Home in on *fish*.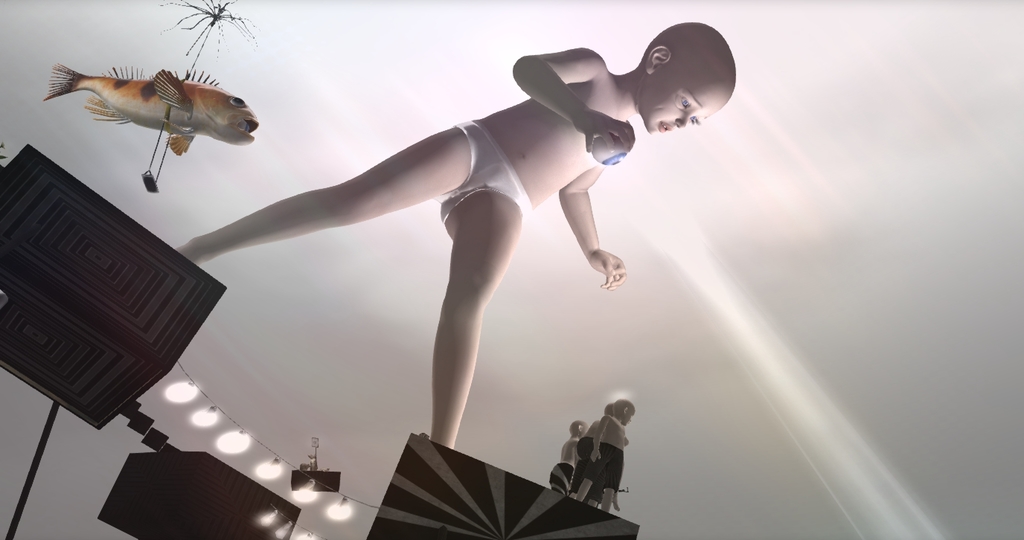
Homed in at <box>39,60,261,158</box>.
